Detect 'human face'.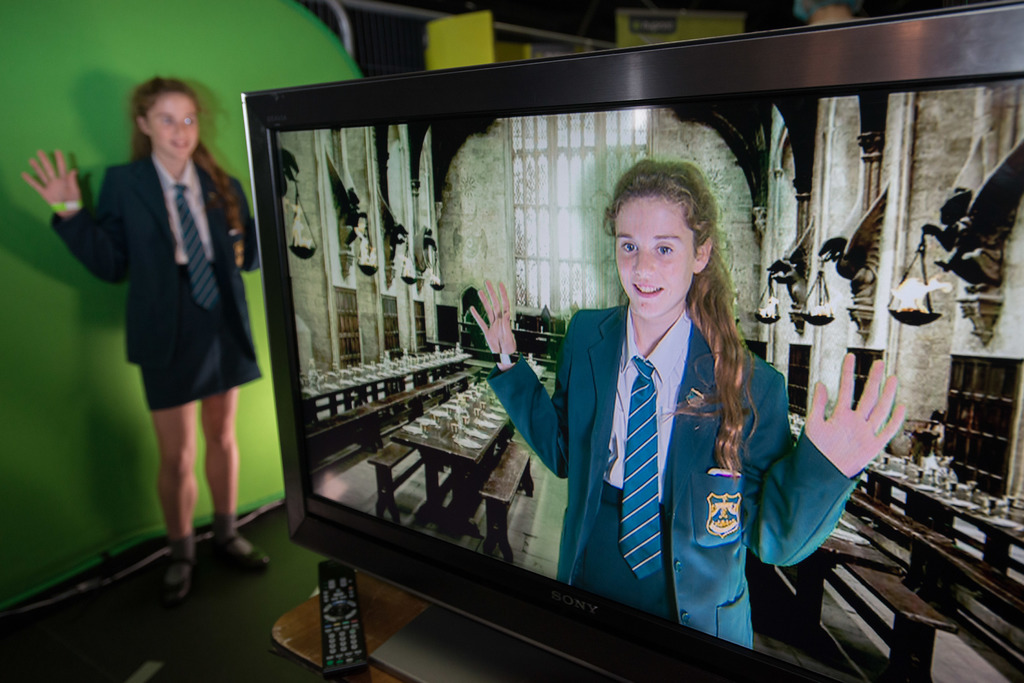
Detected at region(147, 92, 207, 163).
